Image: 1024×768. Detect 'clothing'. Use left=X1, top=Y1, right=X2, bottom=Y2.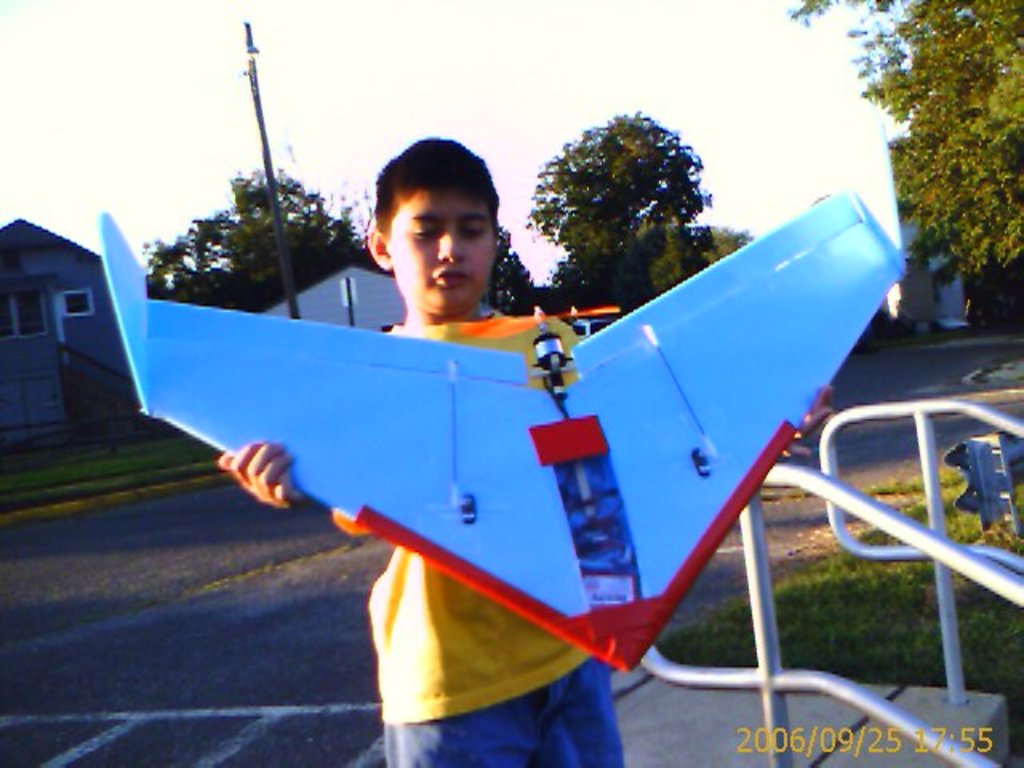
left=365, top=307, right=630, bottom=766.
